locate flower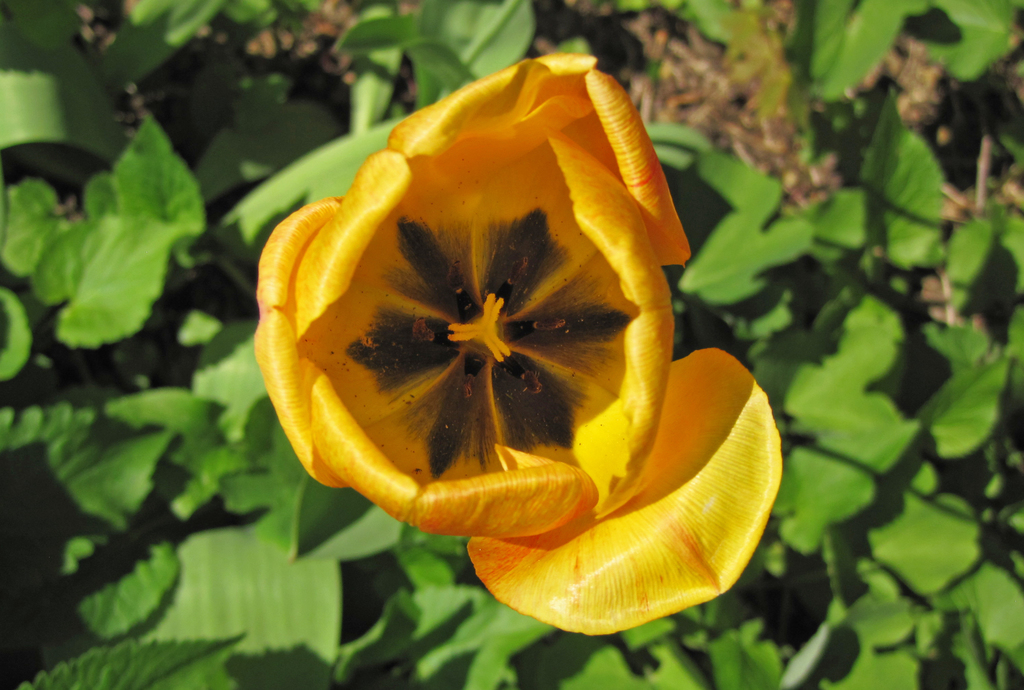
left=261, top=38, right=760, bottom=612
